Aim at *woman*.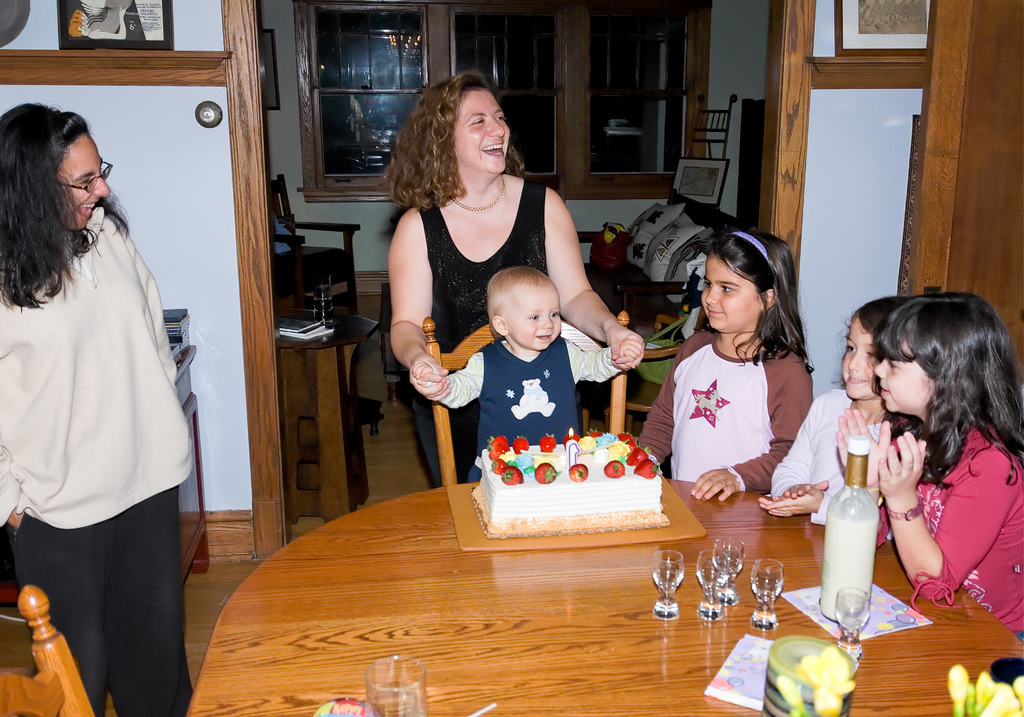
Aimed at crop(384, 69, 644, 488).
